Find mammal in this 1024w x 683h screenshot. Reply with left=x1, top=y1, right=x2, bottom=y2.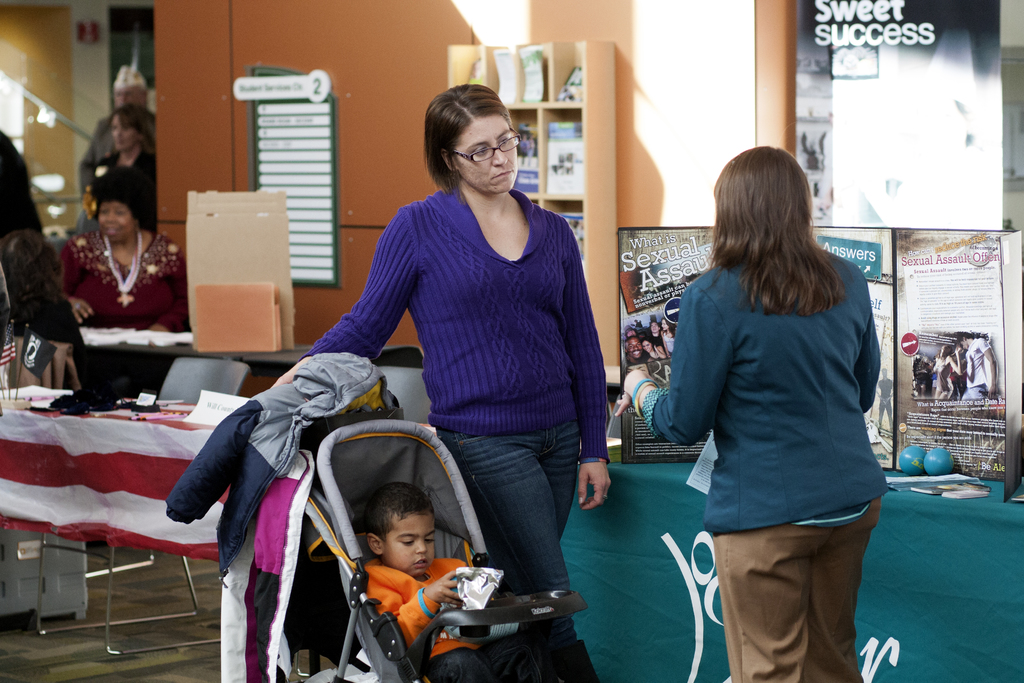
left=0, top=124, right=45, bottom=392.
